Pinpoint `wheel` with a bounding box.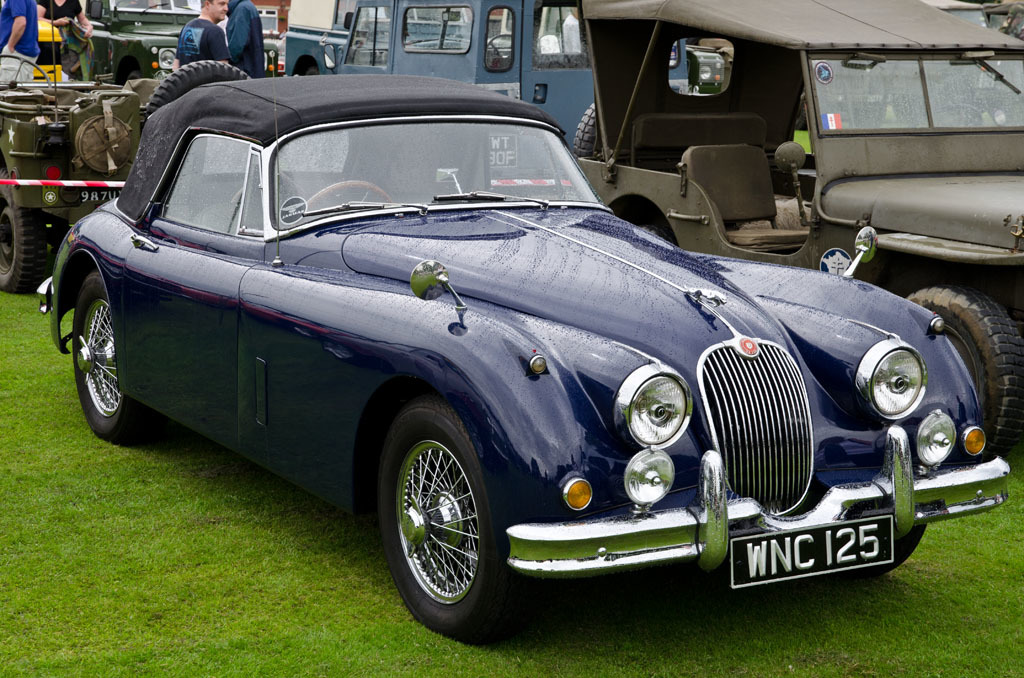
rect(838, 526, 928, 580).
